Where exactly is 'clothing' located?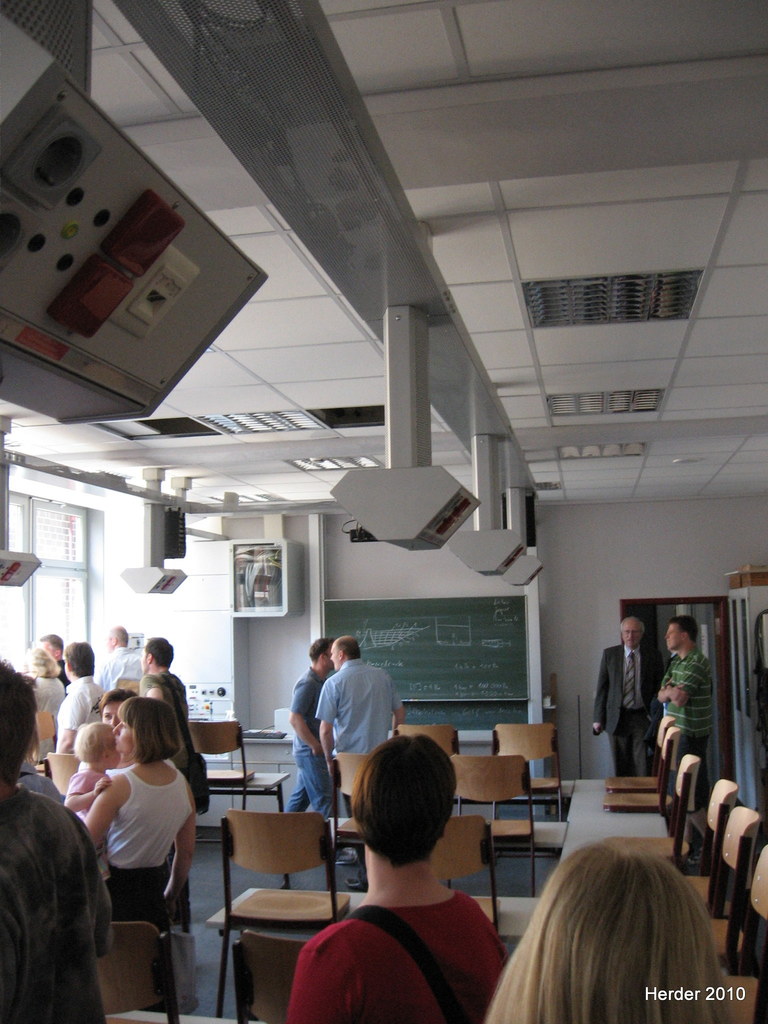
Its bounding box is bbox=(93, 748, 200, 929).
